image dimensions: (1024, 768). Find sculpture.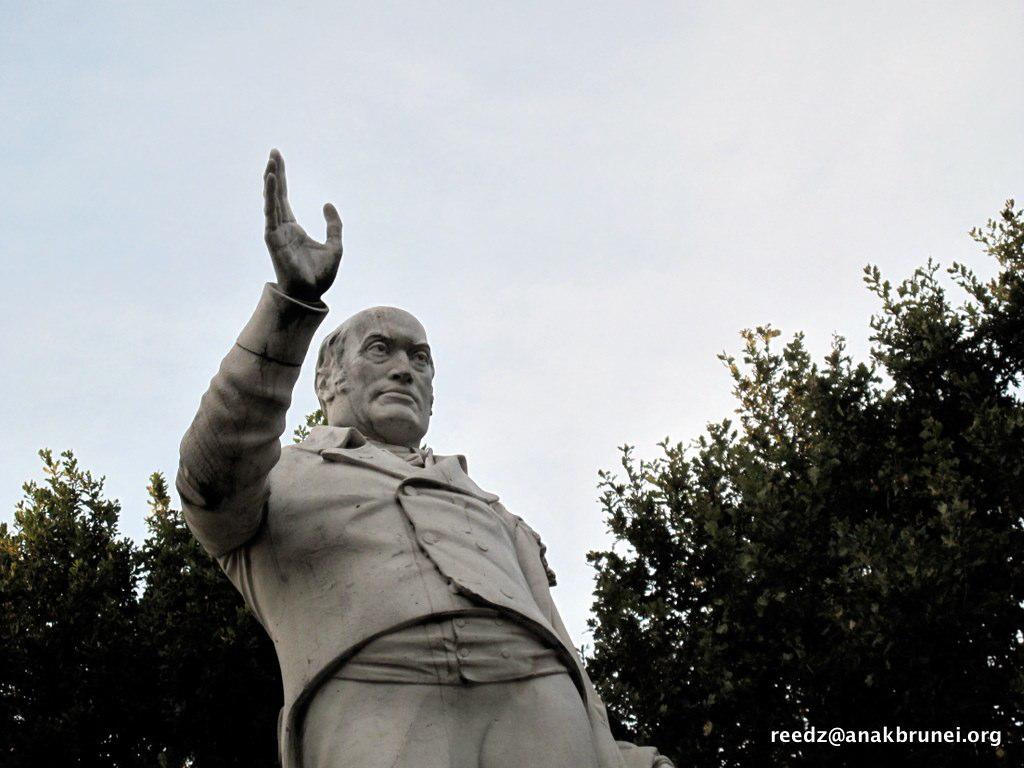
pyautogui.locateOnScreen(180, 141, 681, 767).
